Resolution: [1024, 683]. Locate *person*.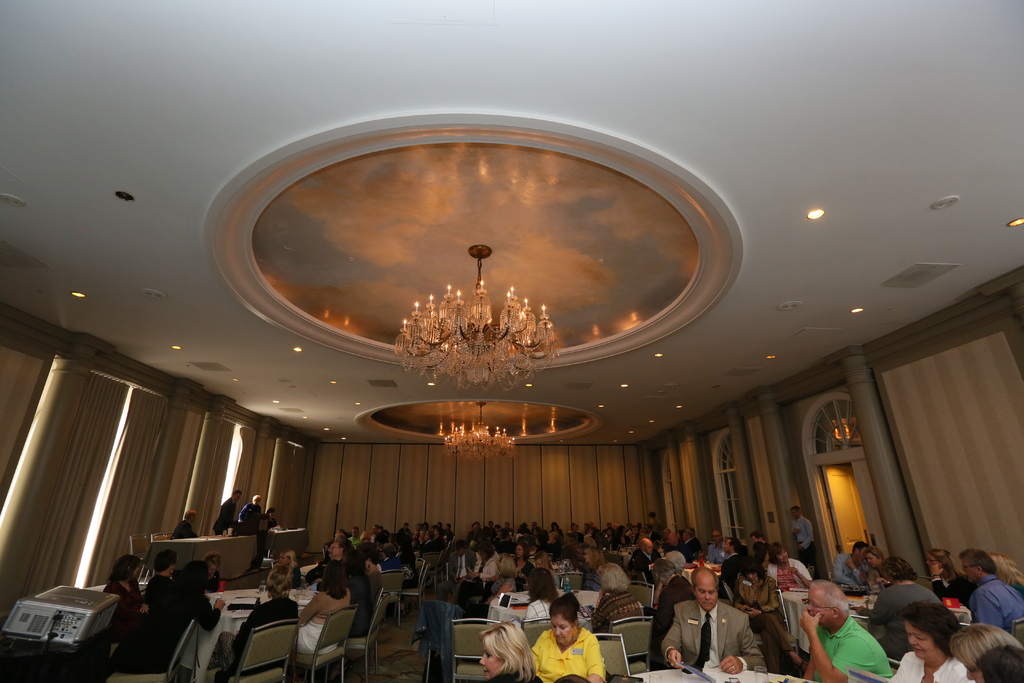
region(93, 555, 148, 636).
